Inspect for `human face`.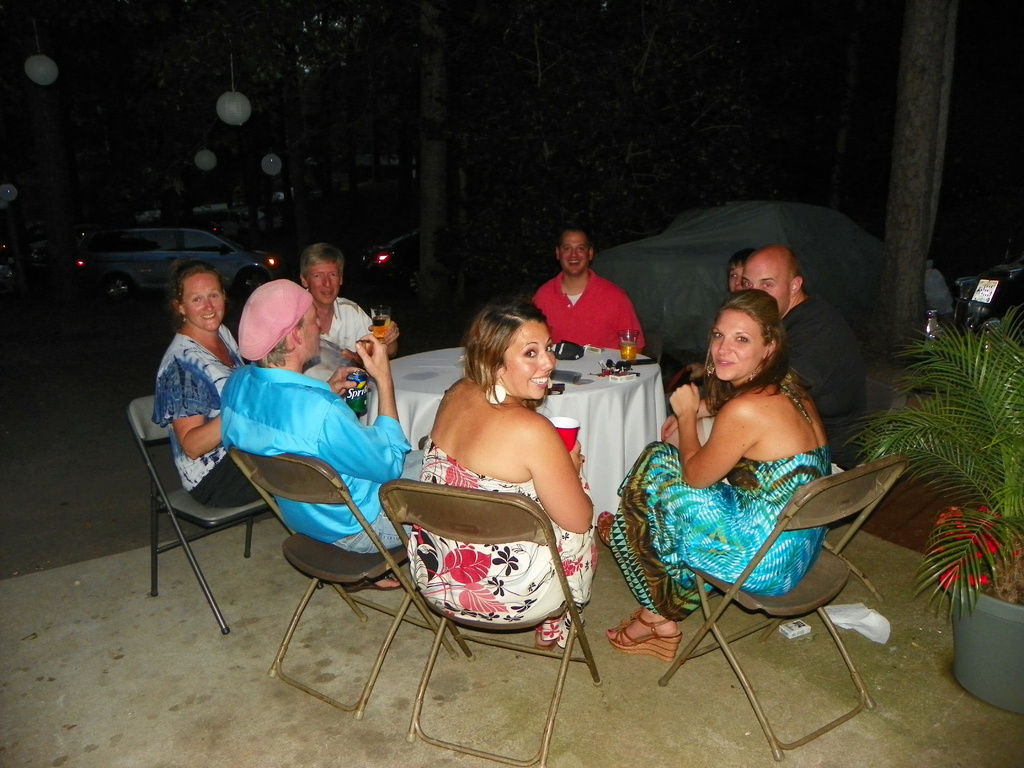
Inspection: crop(562, 228, 588, 273).
